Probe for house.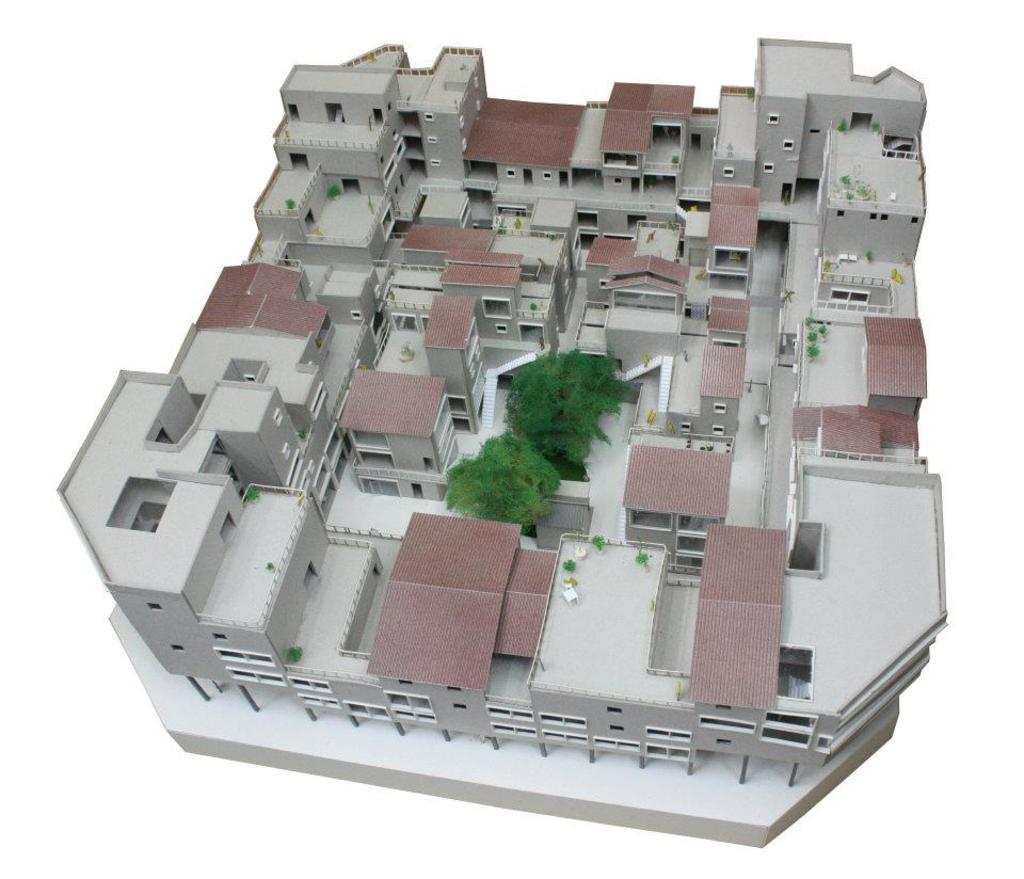
Probe result: [left=382, top=533, right=548, bottom=715].
